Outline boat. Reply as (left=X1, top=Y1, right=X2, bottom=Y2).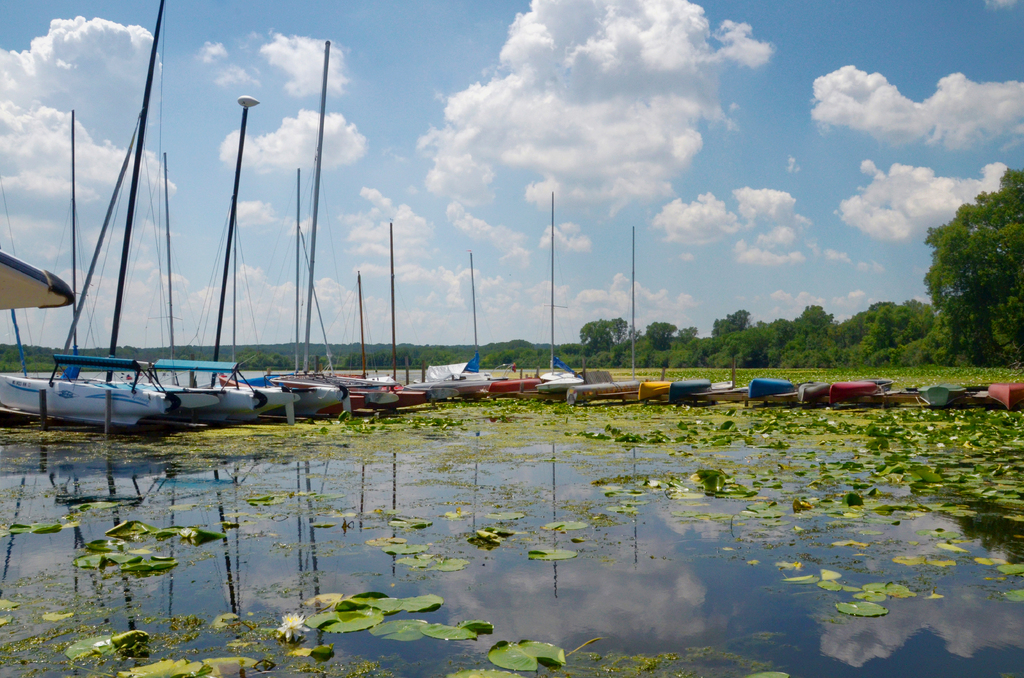
(left=883, top=388, right=923, bottom=408).
